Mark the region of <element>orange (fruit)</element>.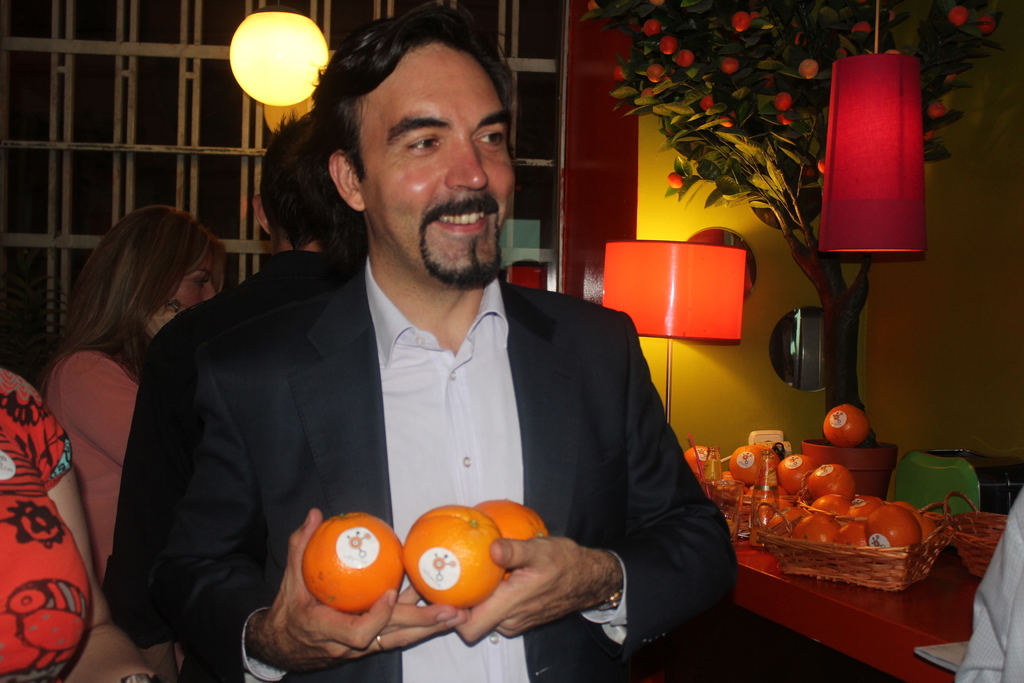
Region: bbox=[400, 515, 514, 612].
